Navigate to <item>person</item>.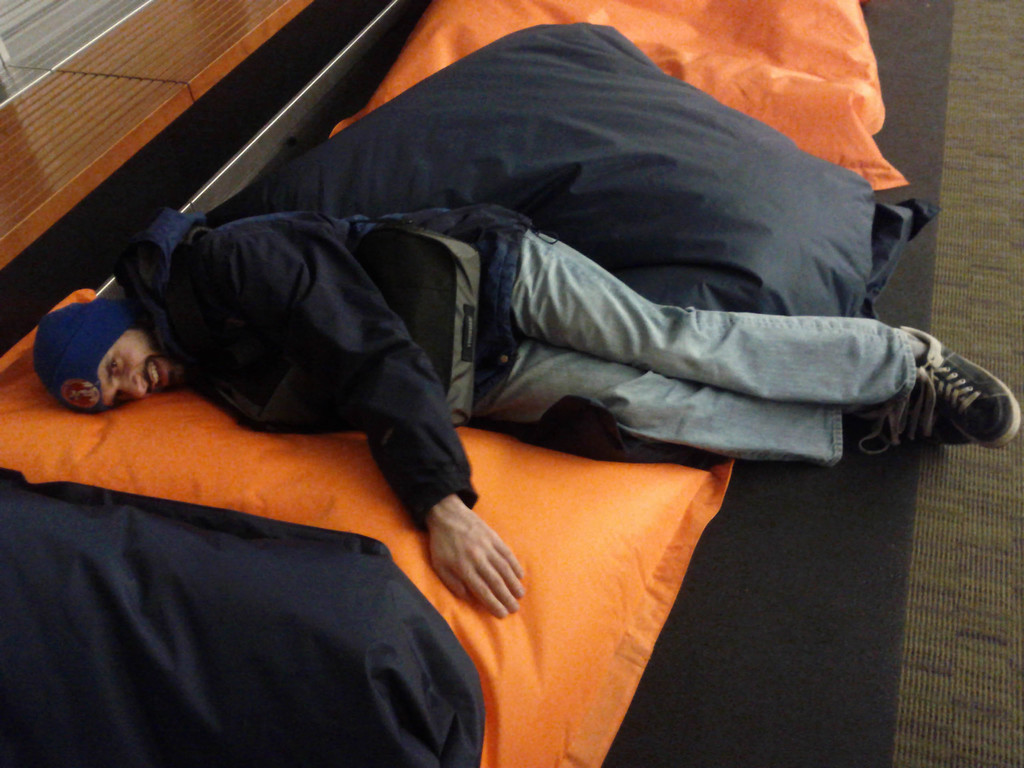
Navigation target: <bbox>33, 200, 1023, 620</bbox>.
